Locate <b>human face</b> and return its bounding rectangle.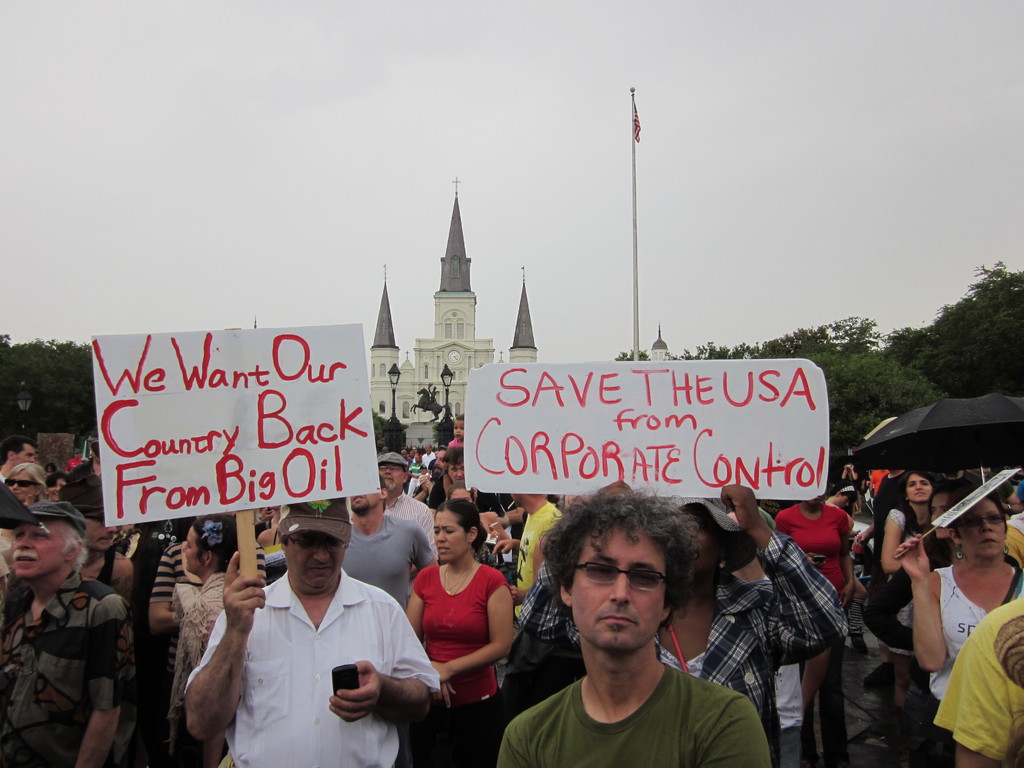
433:509:467:563.
